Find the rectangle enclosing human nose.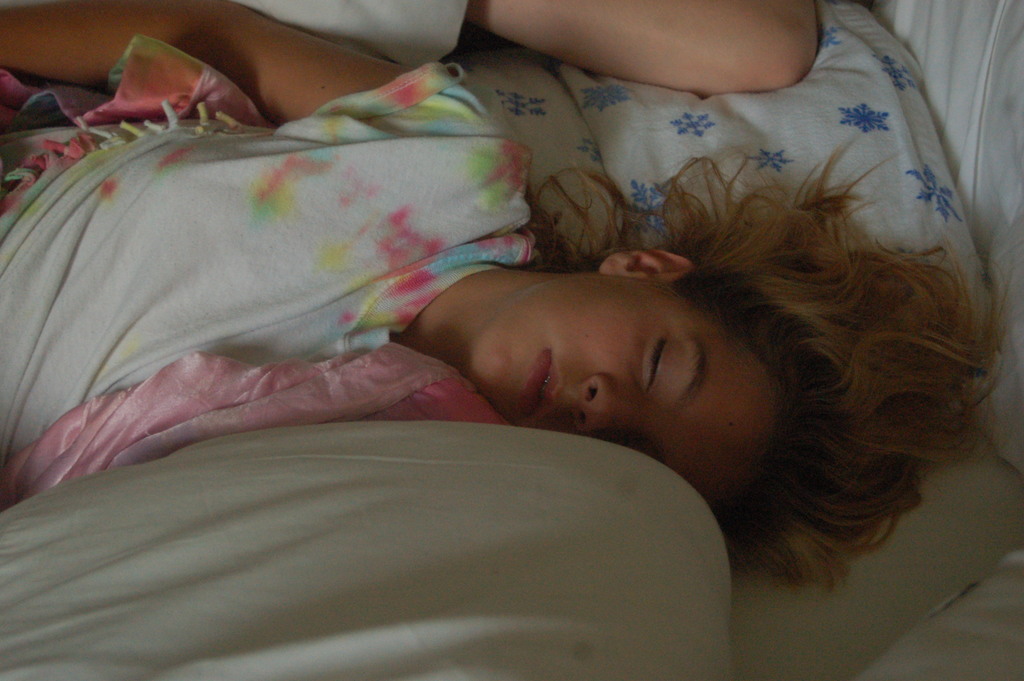
left=573, top=373, right=647, bottom=432.
